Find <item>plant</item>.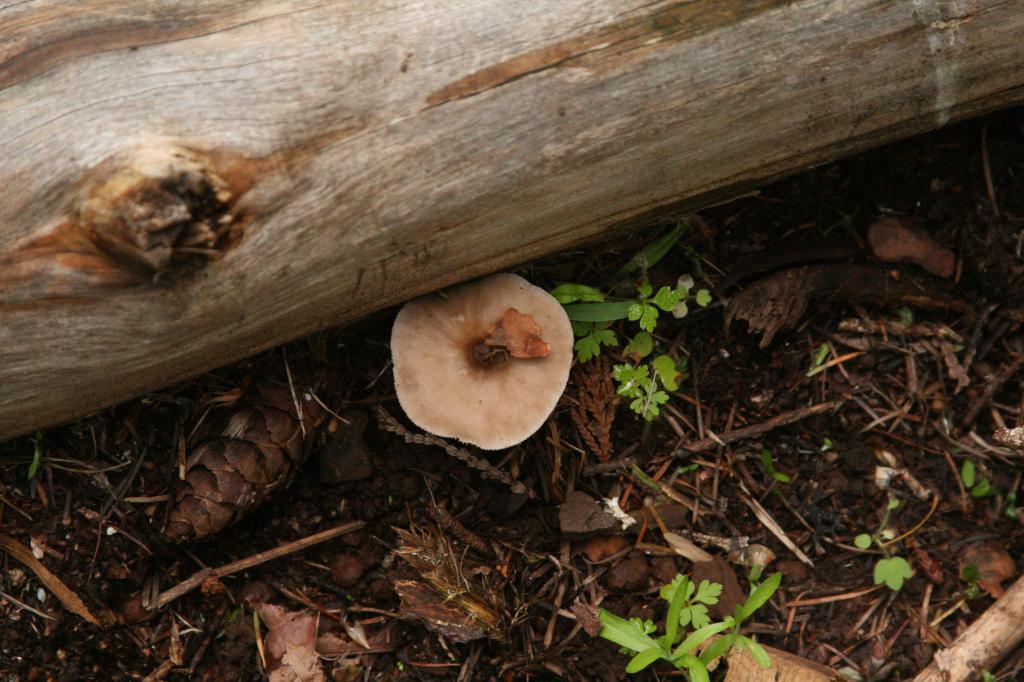
detection(856, 494, 918, 592).
